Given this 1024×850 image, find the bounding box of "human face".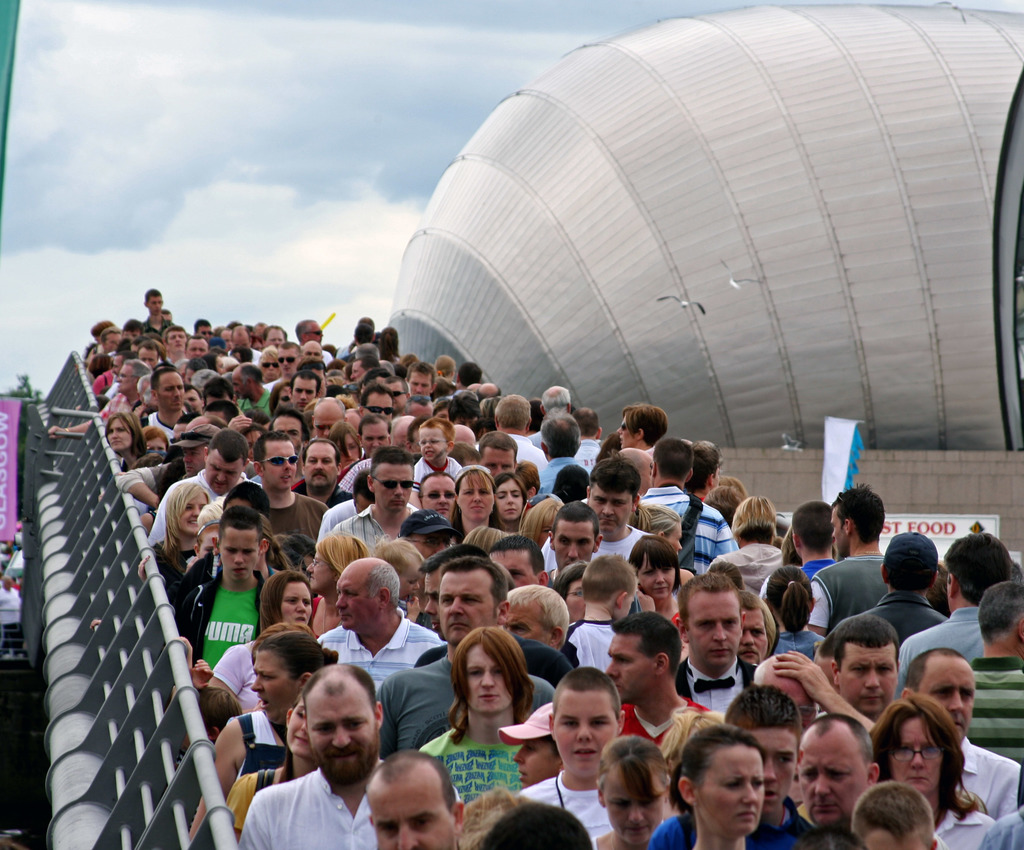
Rect(799, 738, 863, 826).
